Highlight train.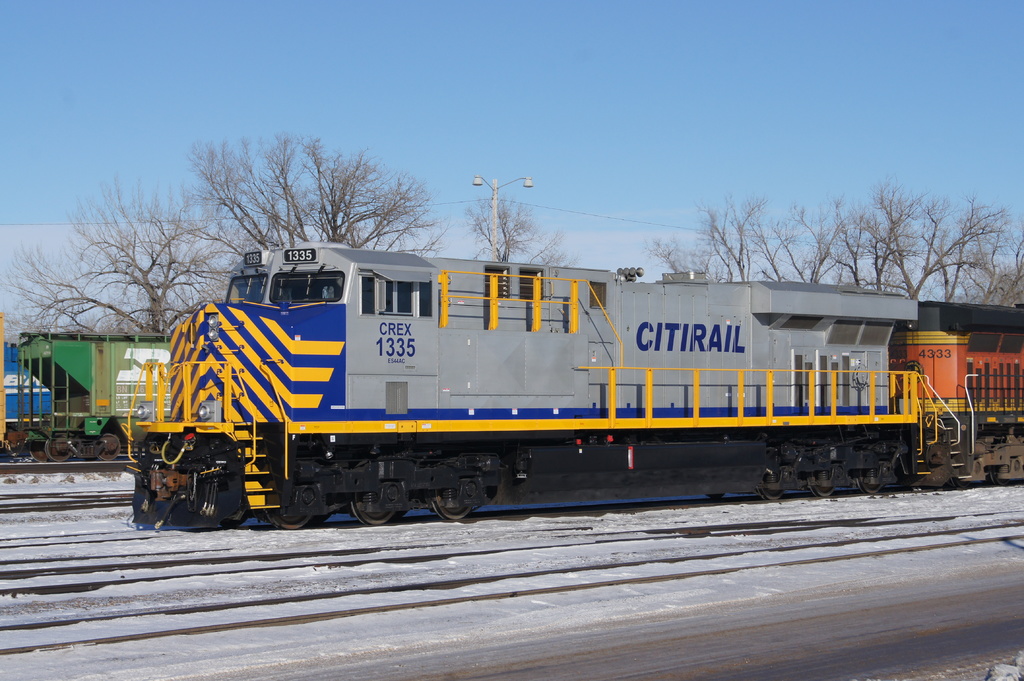
Highlighted region: (0,335,173,465).
